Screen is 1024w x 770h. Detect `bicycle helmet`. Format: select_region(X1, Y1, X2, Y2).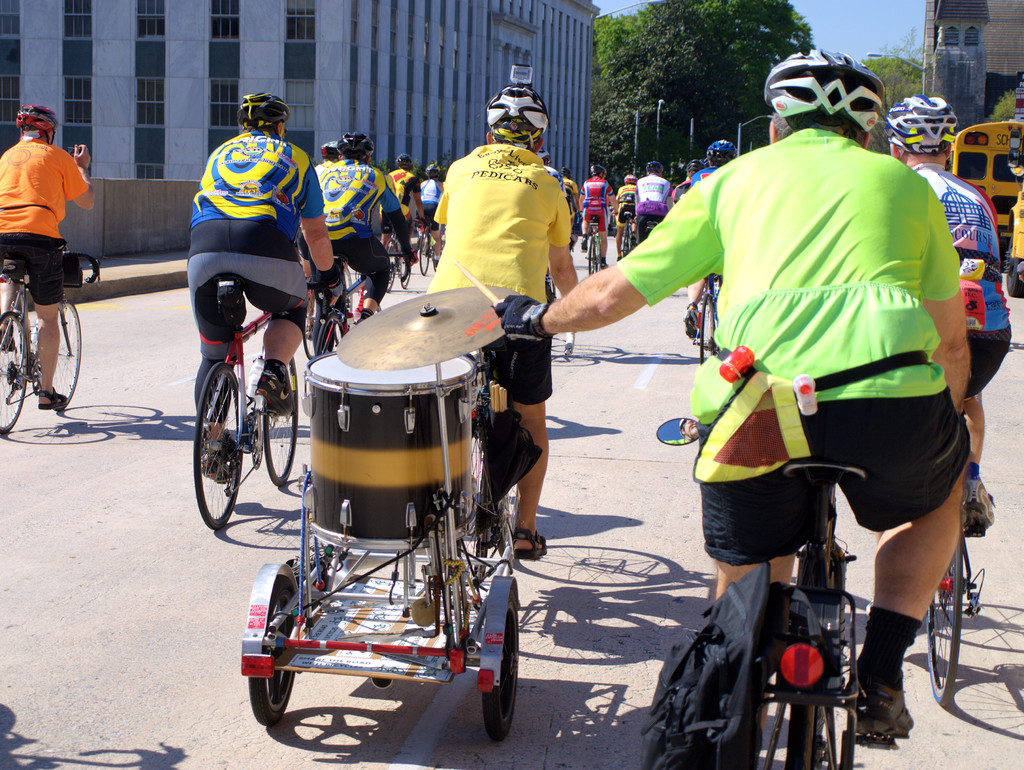
select_region(227, 94, 284, 126).
